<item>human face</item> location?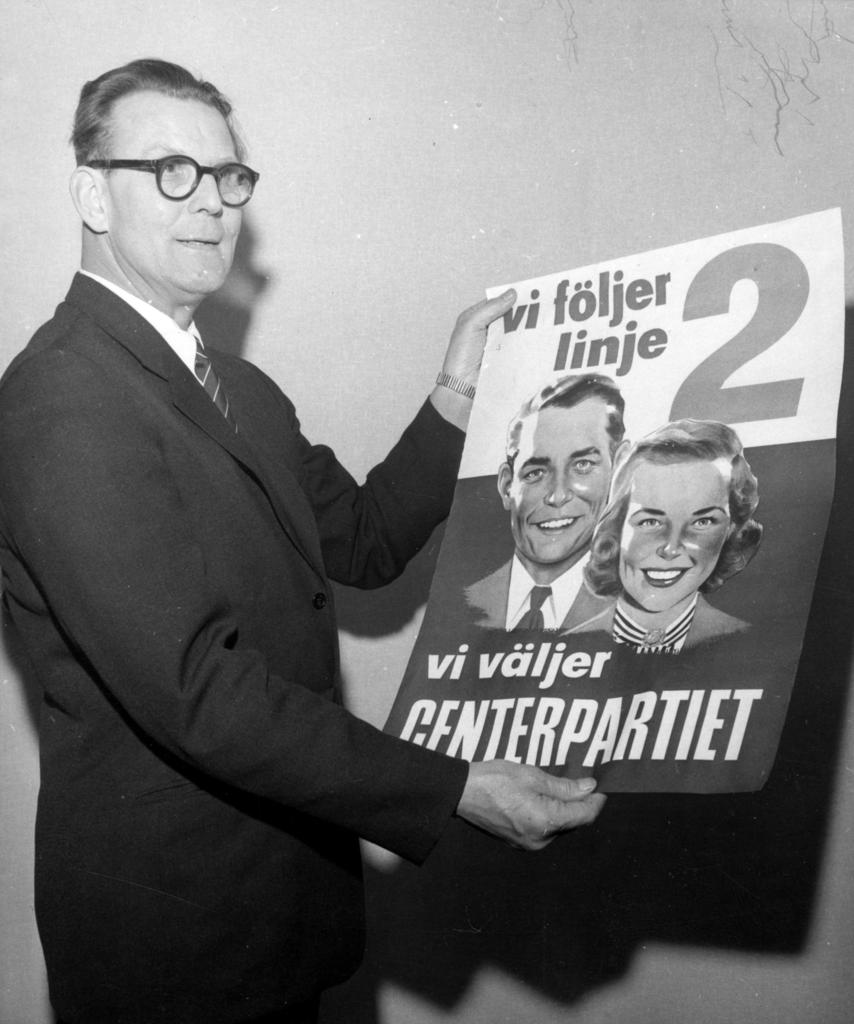
(509,400,611,564)
